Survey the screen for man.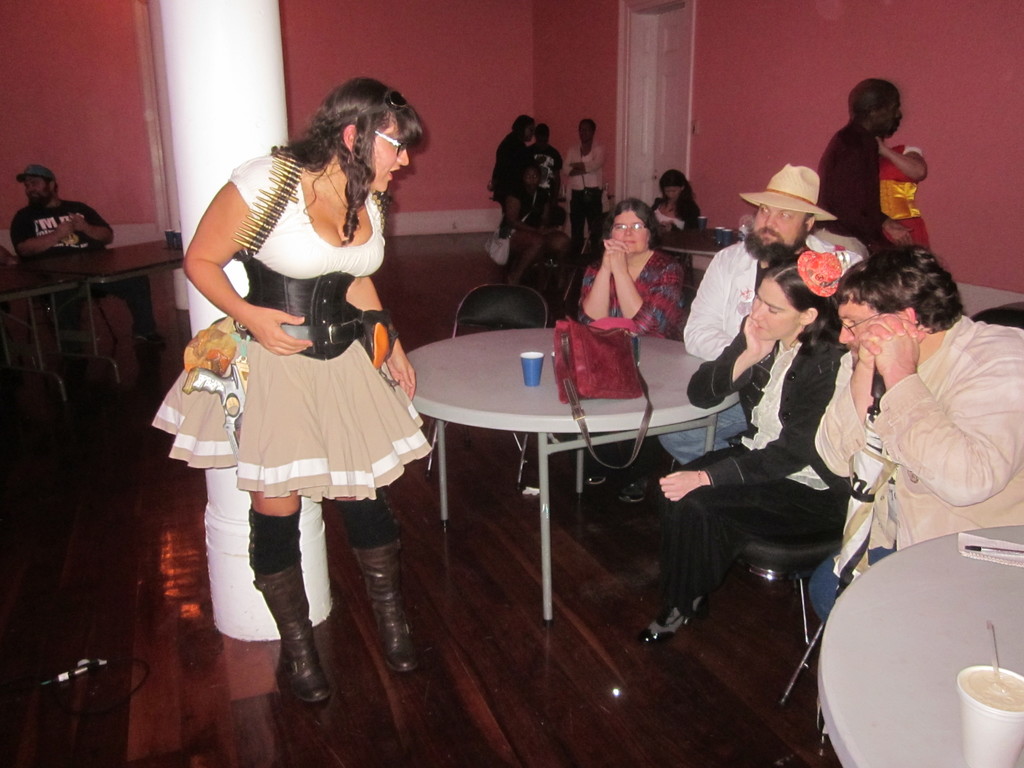
Survey found: detection(814, 78, 913, 255).
